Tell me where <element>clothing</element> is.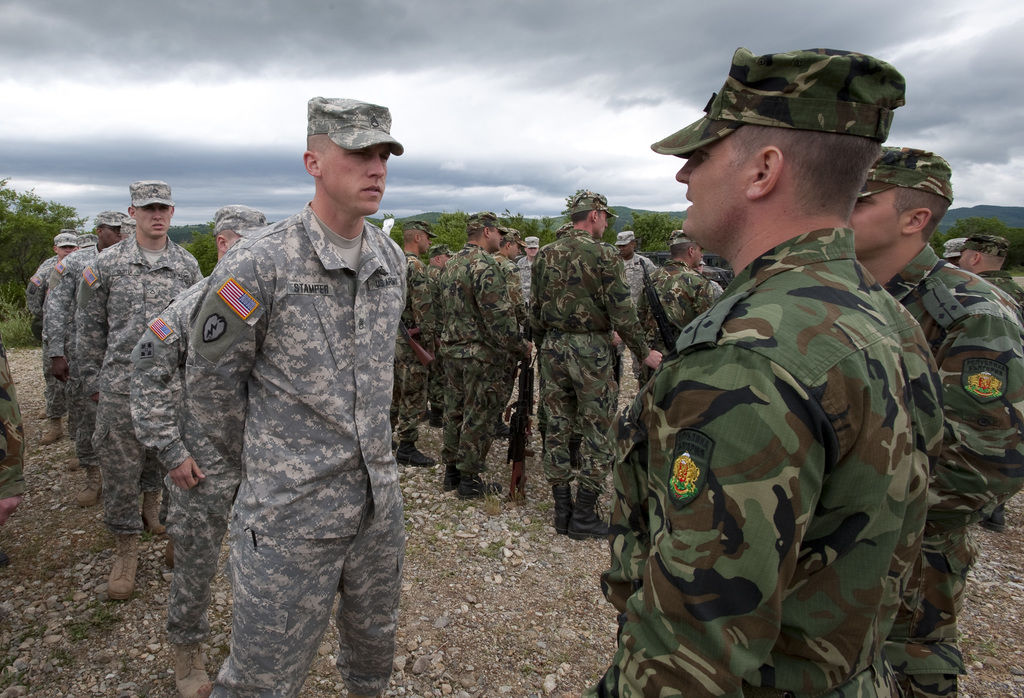
<element>clothing</element> is at {"x1": 204, "y1": 512, "x2": 404, "y2": 697}.
